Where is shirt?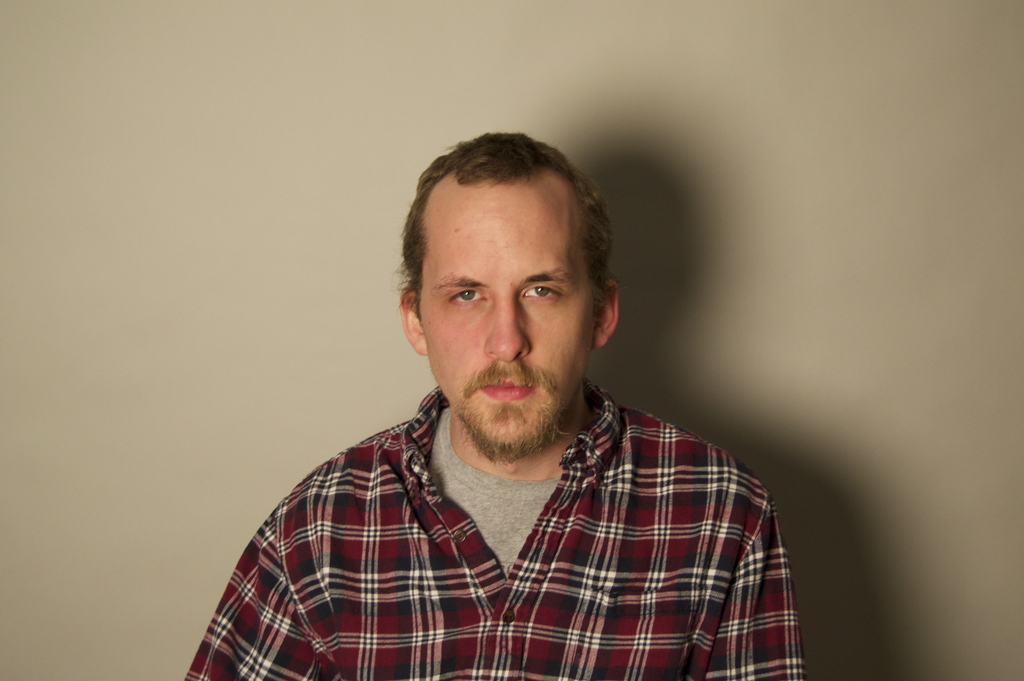
box(190, 368, 809, 667).
